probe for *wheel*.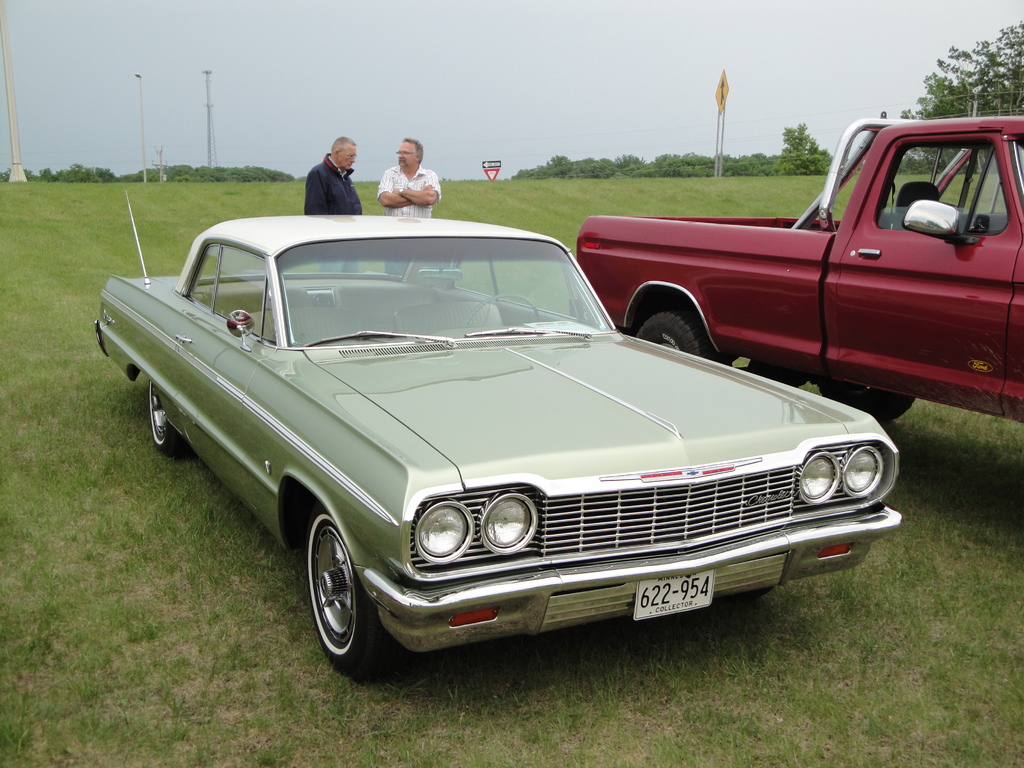
Probe result: 291, 533, 369, 652.
